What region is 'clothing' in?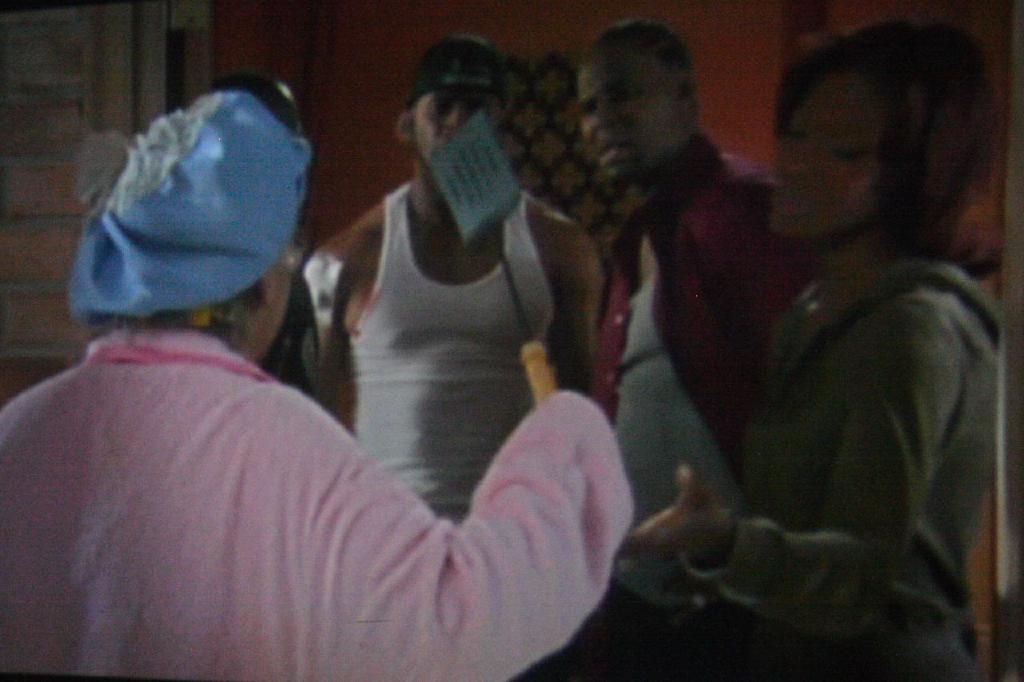
590, 130, 818, 681.
